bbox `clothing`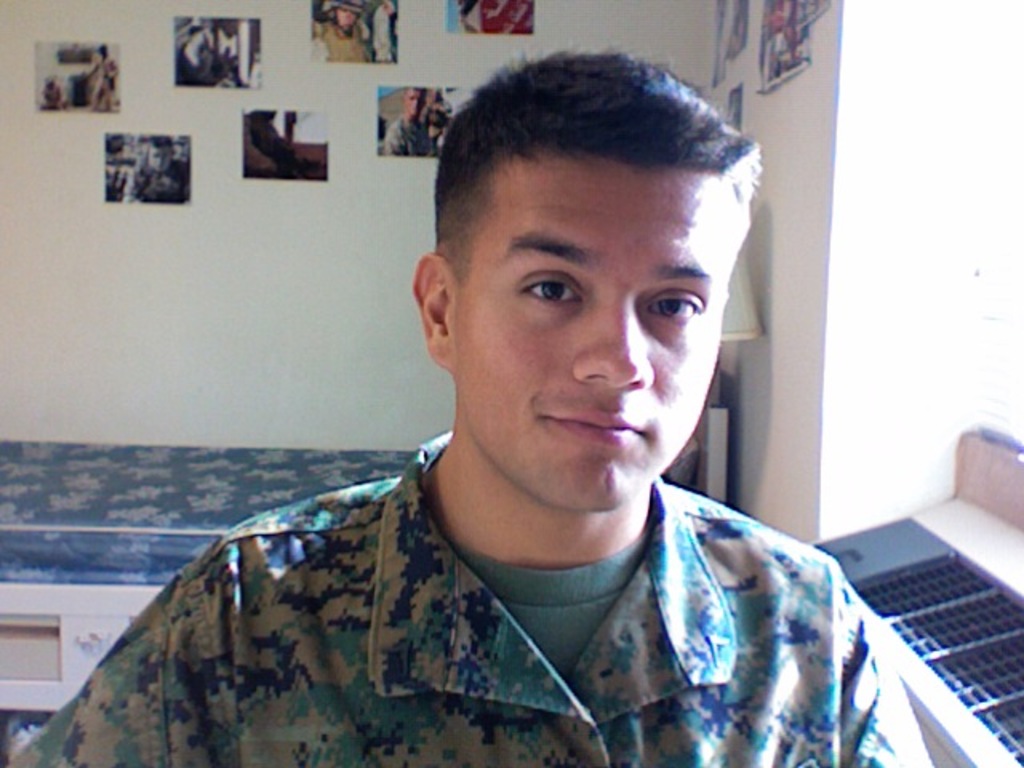
x1=90 y1=56 x2=115 y2=115
